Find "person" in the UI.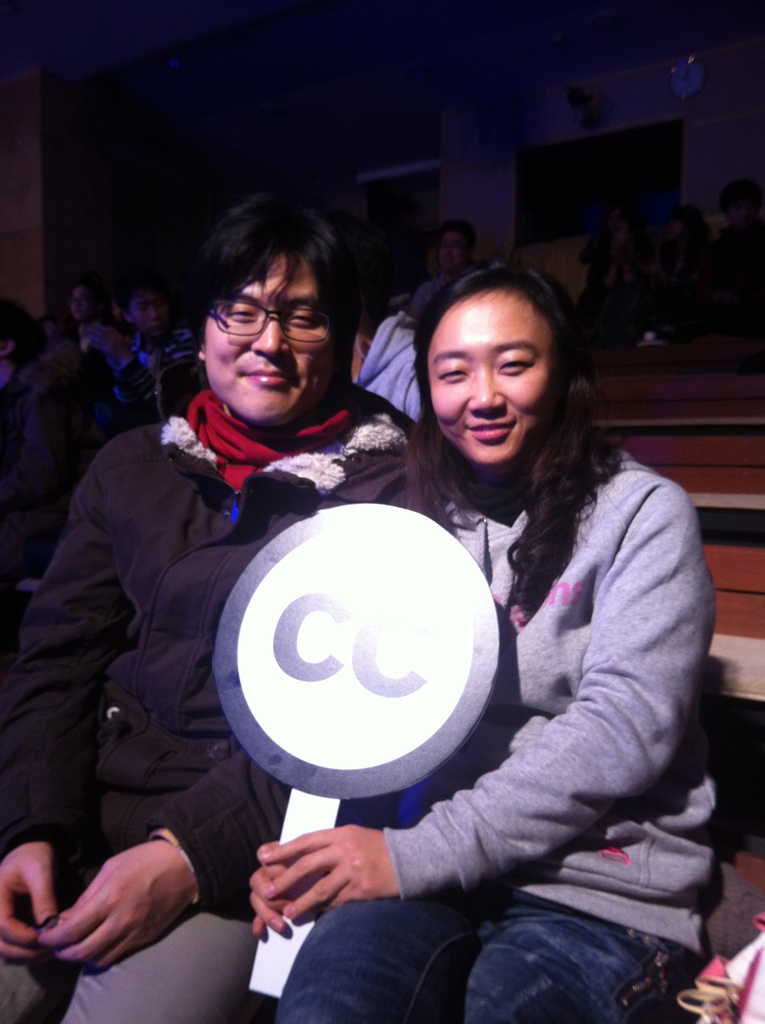
UI element at 405 218 493 317.
